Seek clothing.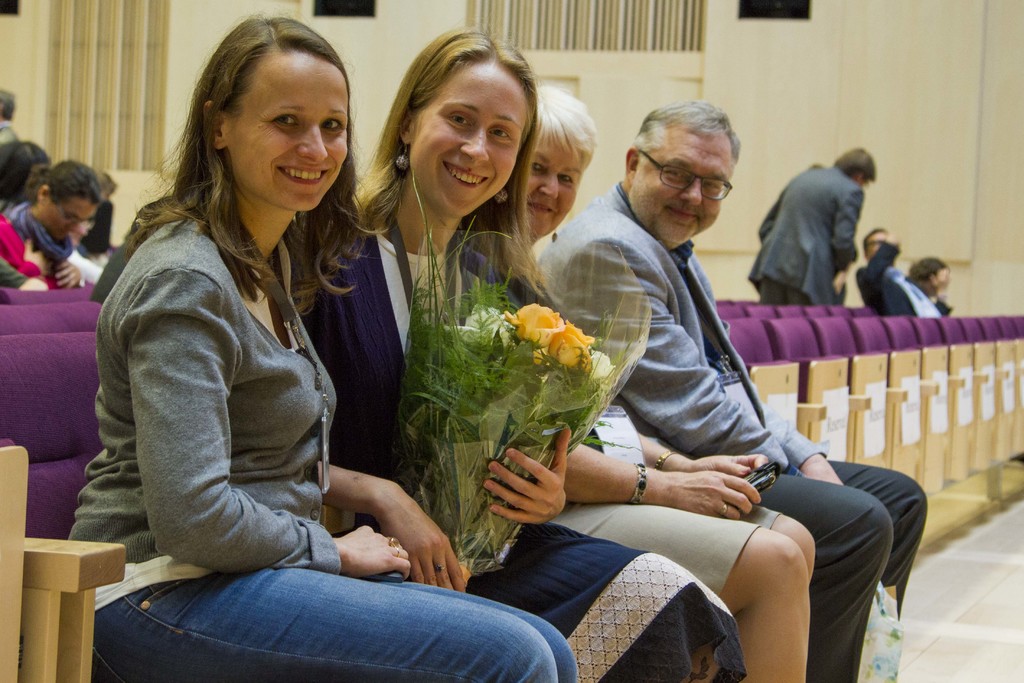
<box>550,493,785,605</box>.
